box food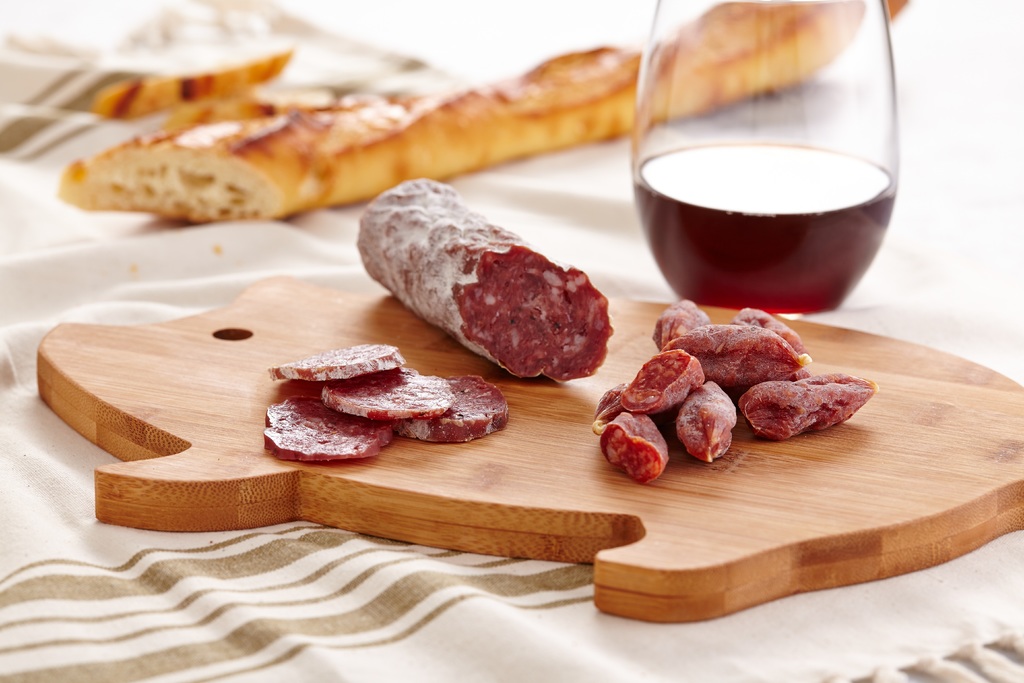
bbox=(387, 374, 509, 444)
